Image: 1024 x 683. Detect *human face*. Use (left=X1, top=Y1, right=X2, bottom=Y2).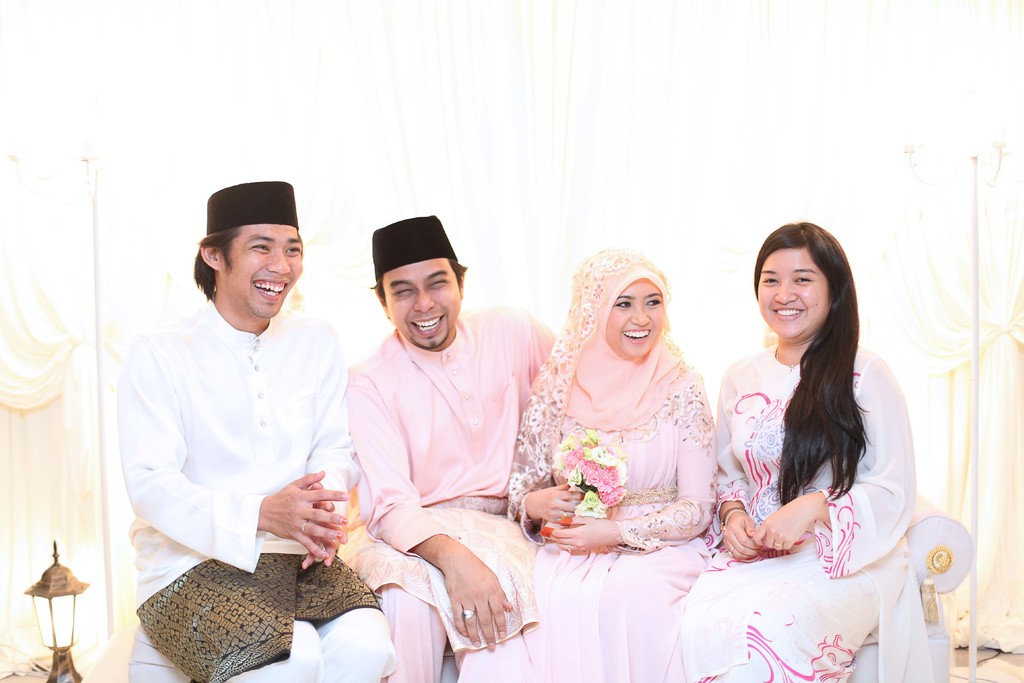
(left=383, top=259, right=461, bottom=349).
